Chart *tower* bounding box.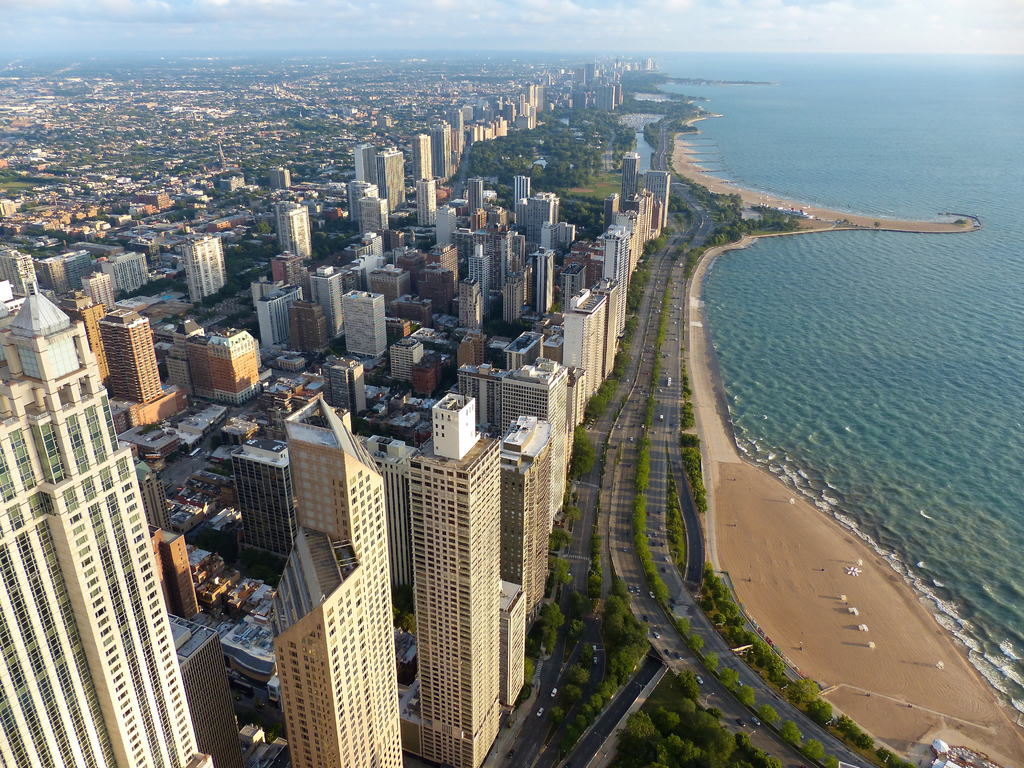
Charted: 604, 228, 625, 331.
